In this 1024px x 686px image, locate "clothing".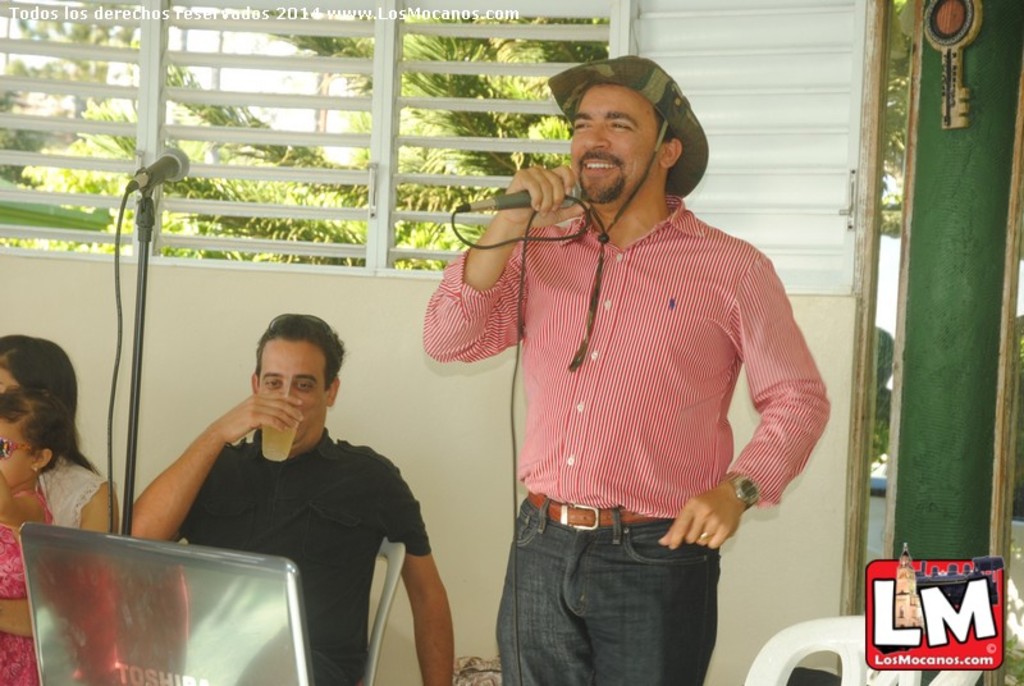
Bounding box: [448, 159, 797, 654].
